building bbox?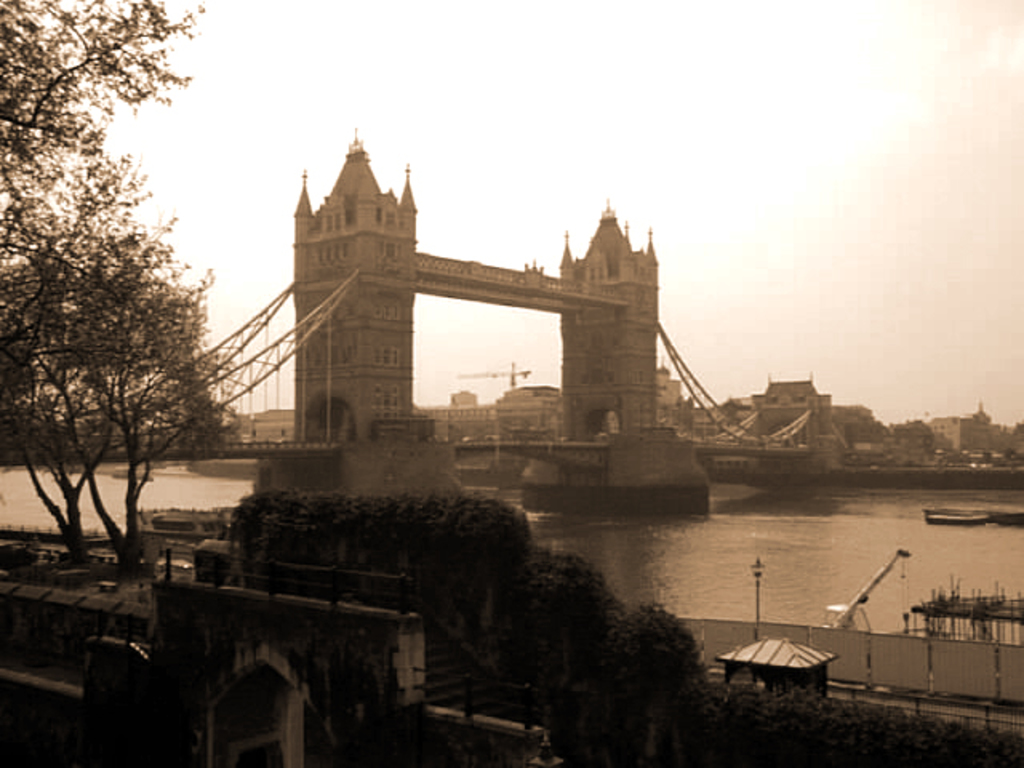
bbox=(656, 355, 683, 406)
